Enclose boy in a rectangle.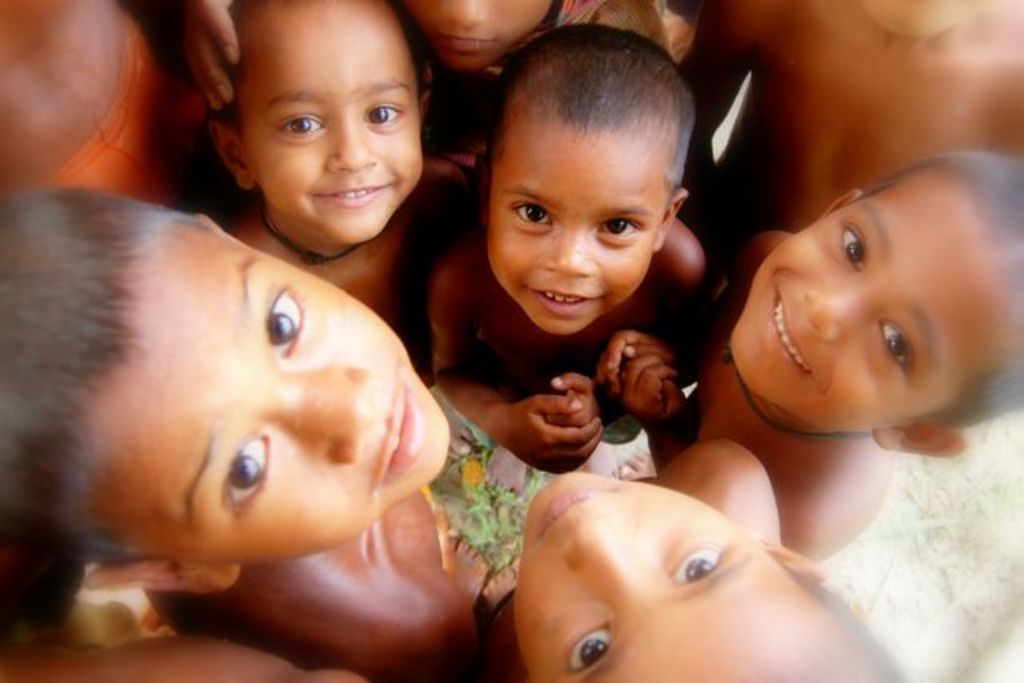
bbox(416, 46, 744, 499).
